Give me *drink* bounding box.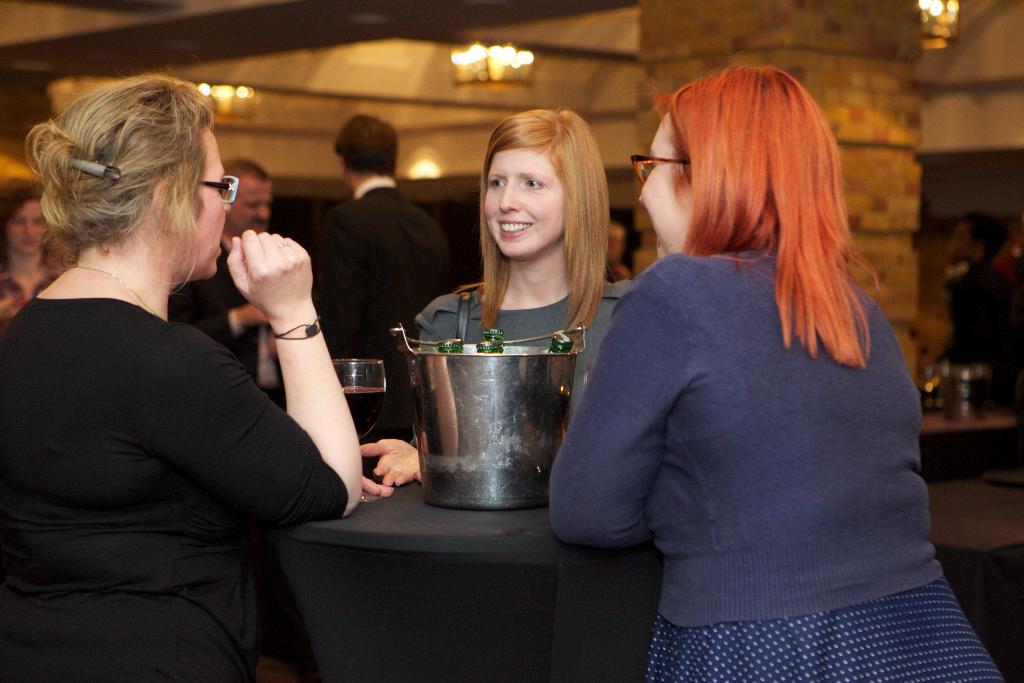
select_region(480, 328, 506, 342).
